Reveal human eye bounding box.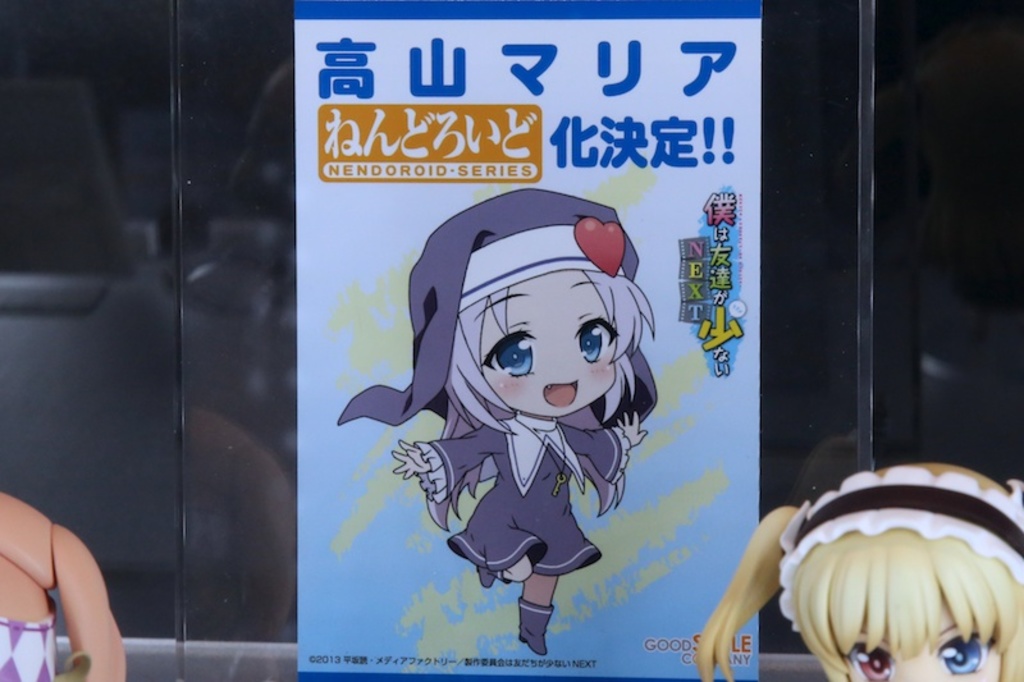
Revealed: [x1=933, y1=626, x2=992, y2=678].
